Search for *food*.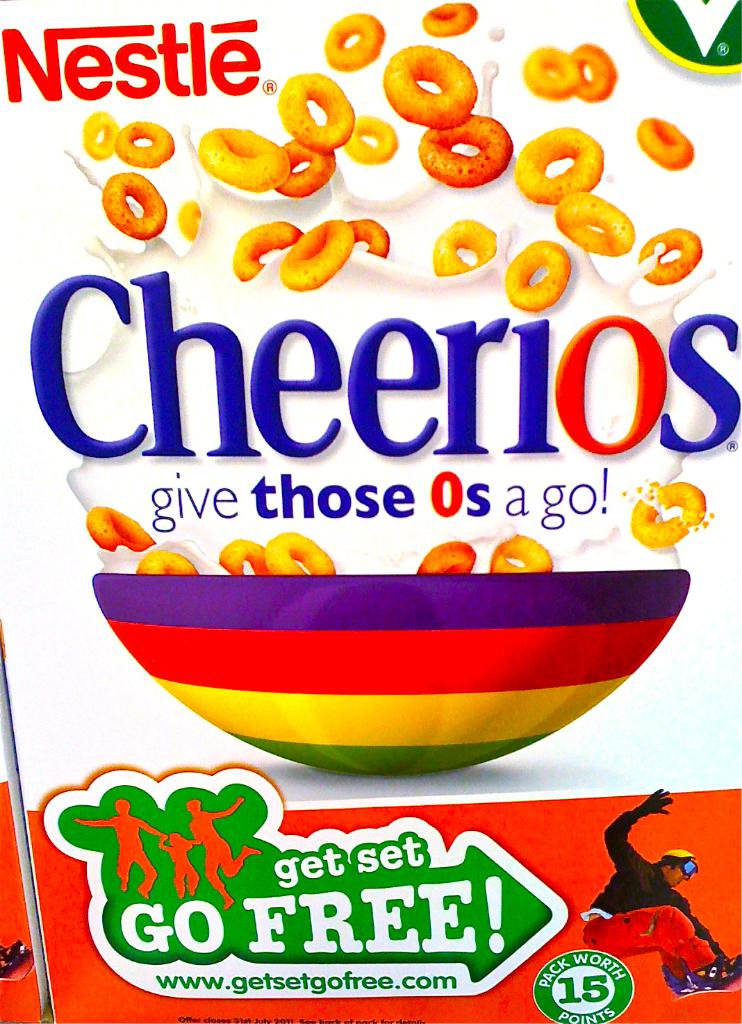
Found at [630,475,715,551].
